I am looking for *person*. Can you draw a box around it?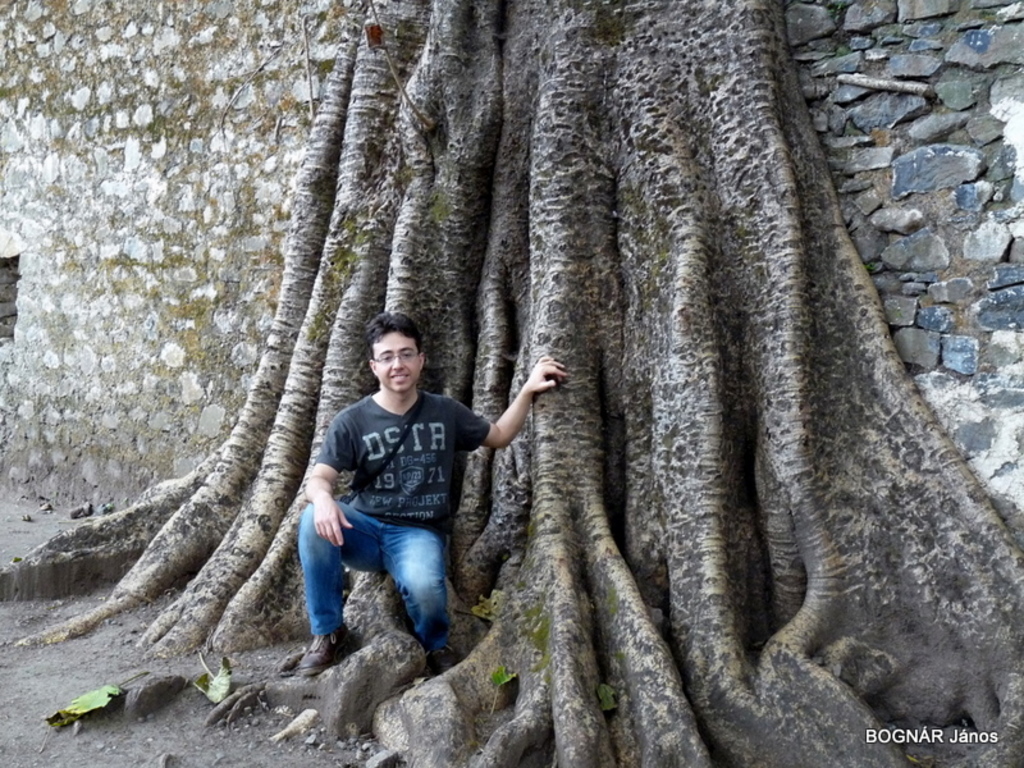
Sure, the bounding box is detection(284, 321, 511, 672).
